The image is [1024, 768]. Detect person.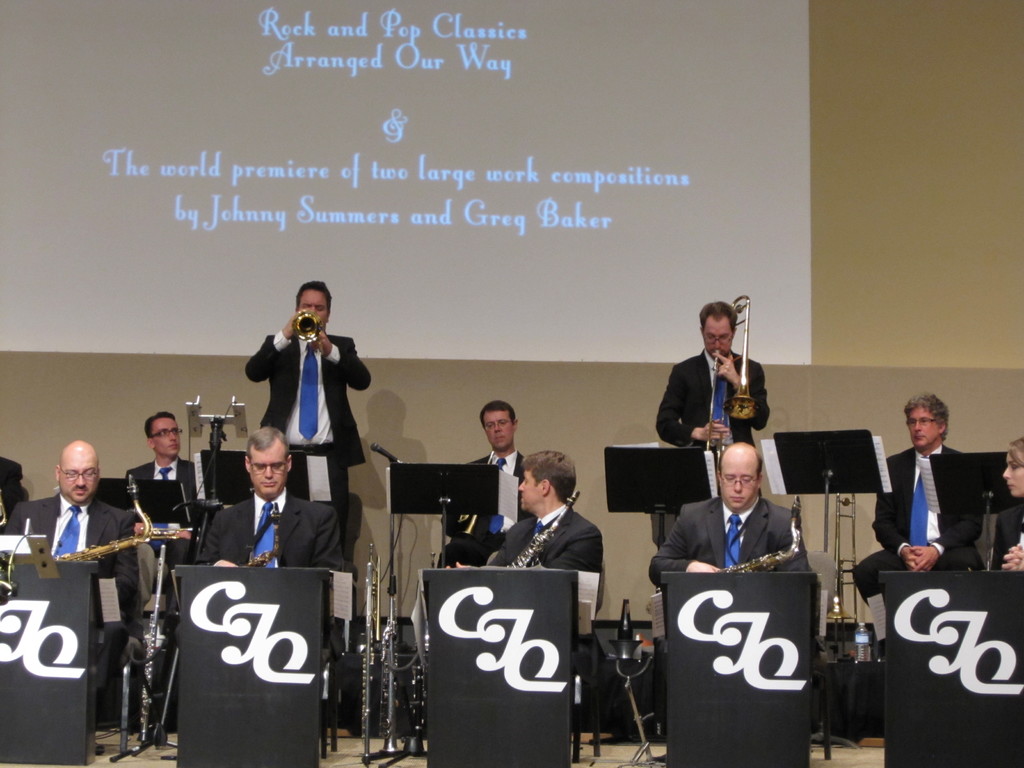
Detection: rect(851, 396, 993, 614).
